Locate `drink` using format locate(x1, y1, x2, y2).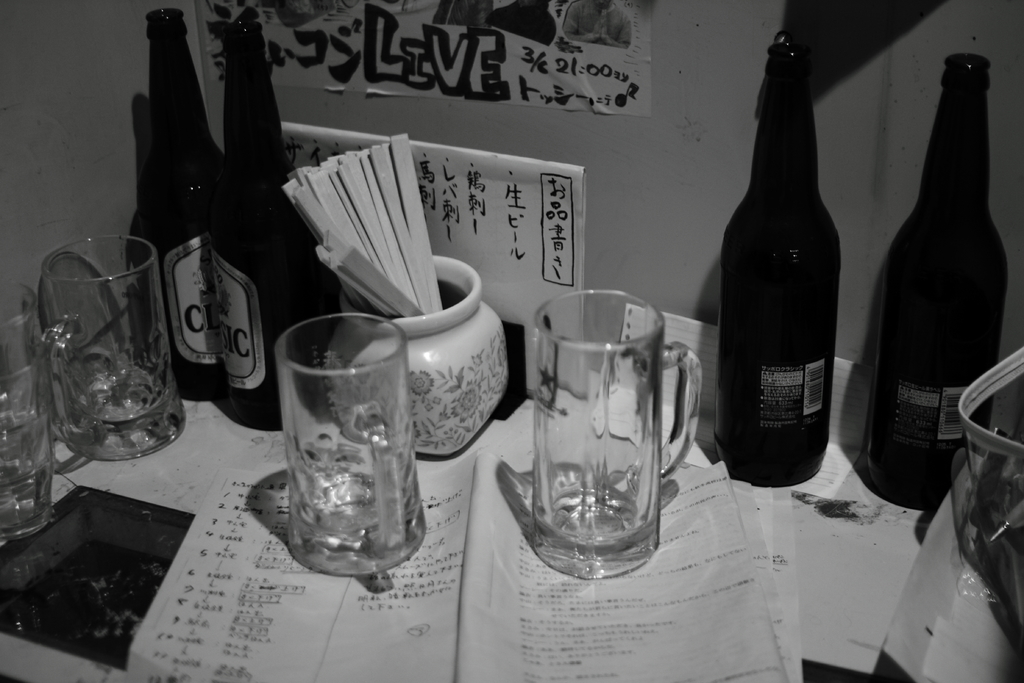
locate(267, 308, 420, 563).
